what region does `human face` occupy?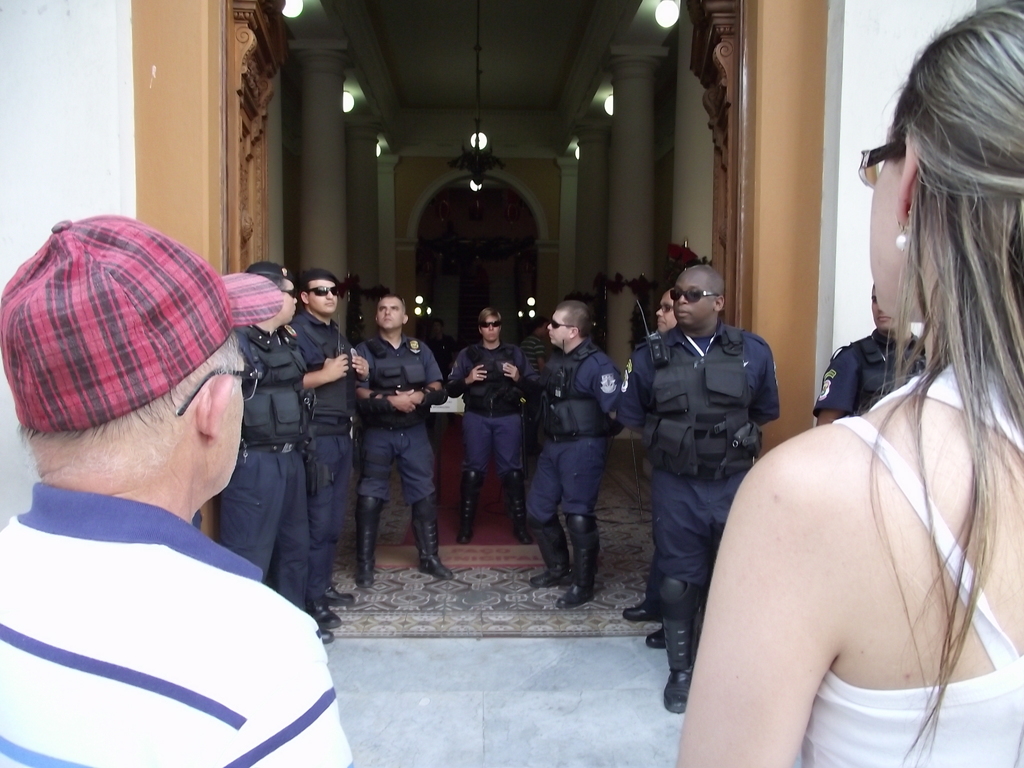
[x1=227, y1=365, x2=248, y2=484].
